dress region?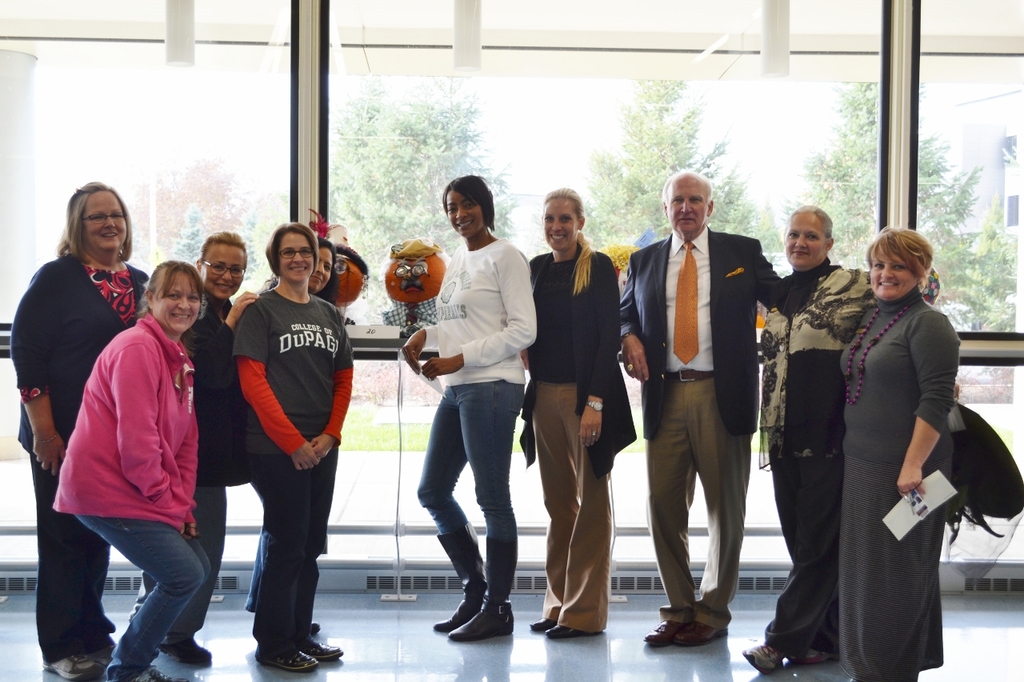
(left=841, top=282, right=958, bottom=676)
